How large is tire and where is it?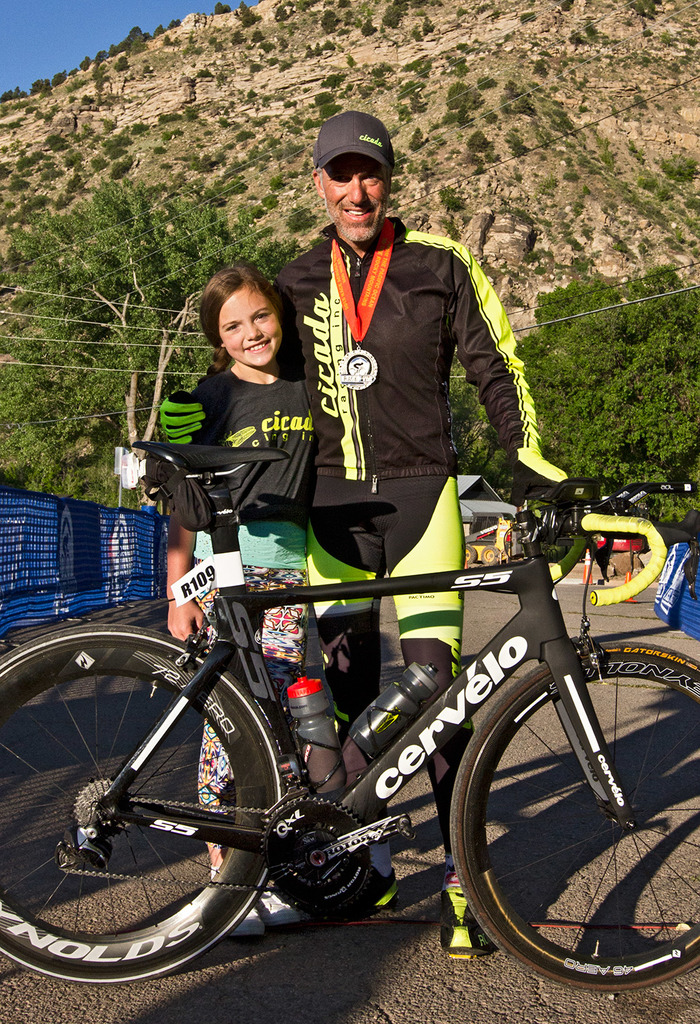
Bounding box: (463,543,477,563).
